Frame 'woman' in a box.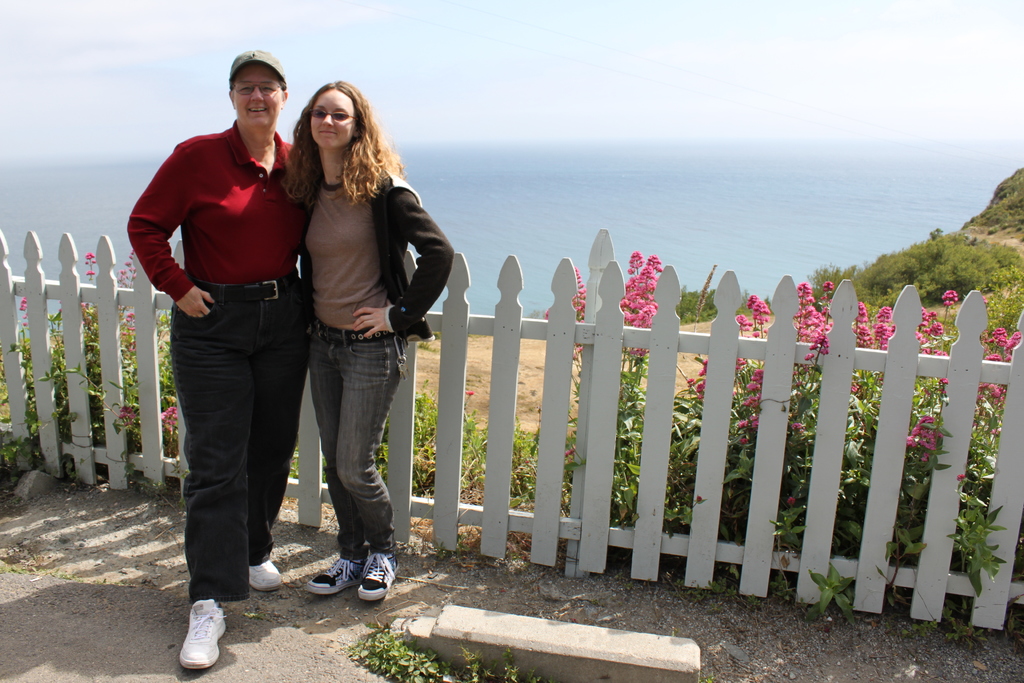
{"left": 264, "top": 72, "right": 444, "bottom": 593}.
